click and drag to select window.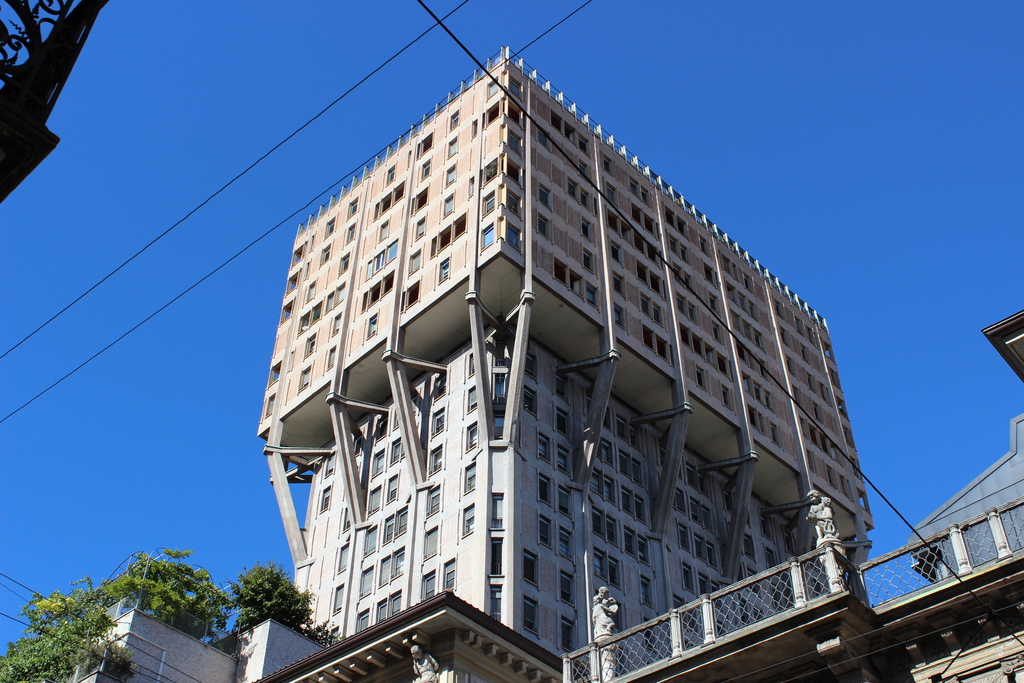
Selection: [444,163,460,191].
